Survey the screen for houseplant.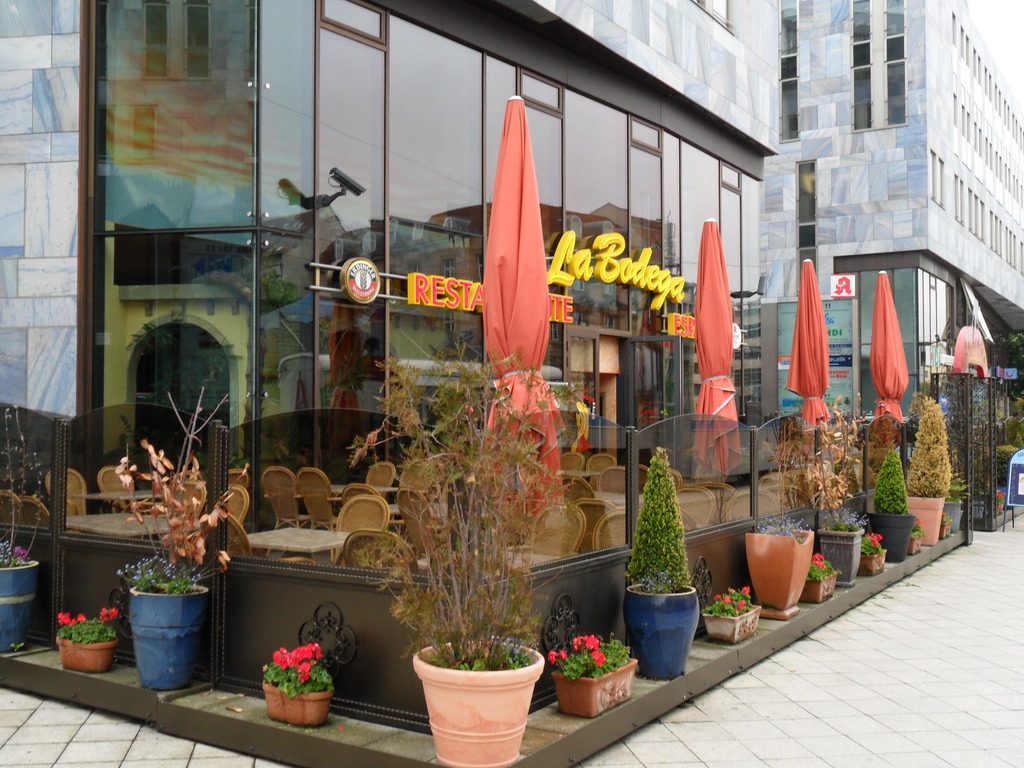
Survey found: {"left": 350, "top": 352, "right": 575, "bottom": 767}.
